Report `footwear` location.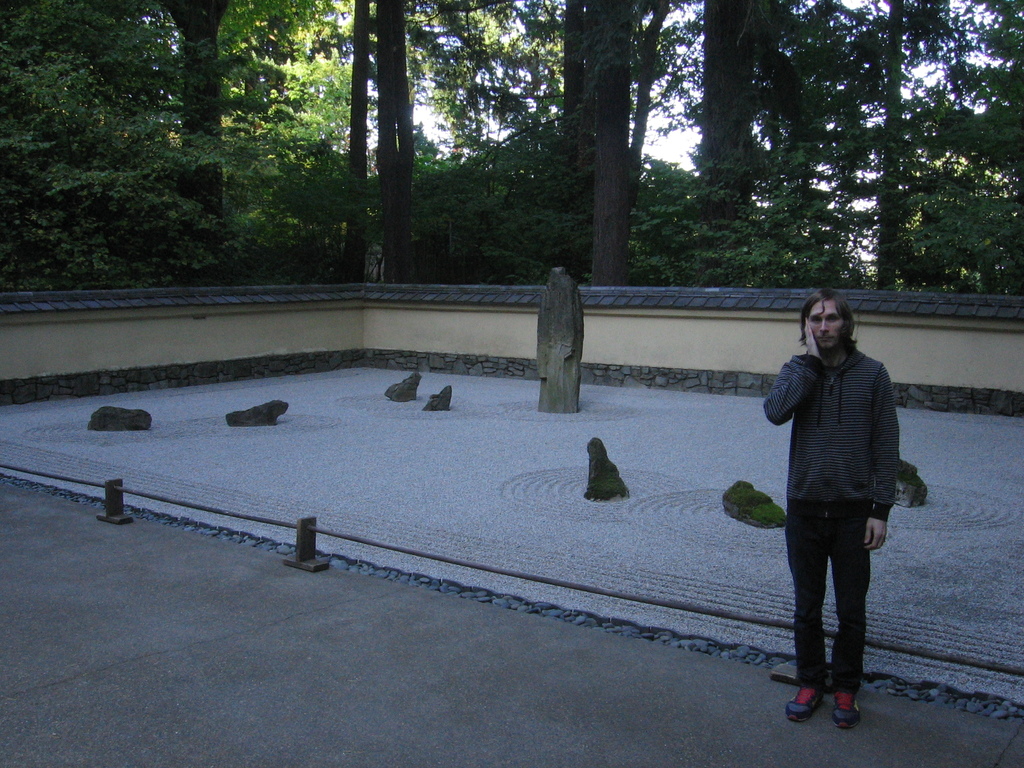
Report: box(827, 691, 867, 729).
